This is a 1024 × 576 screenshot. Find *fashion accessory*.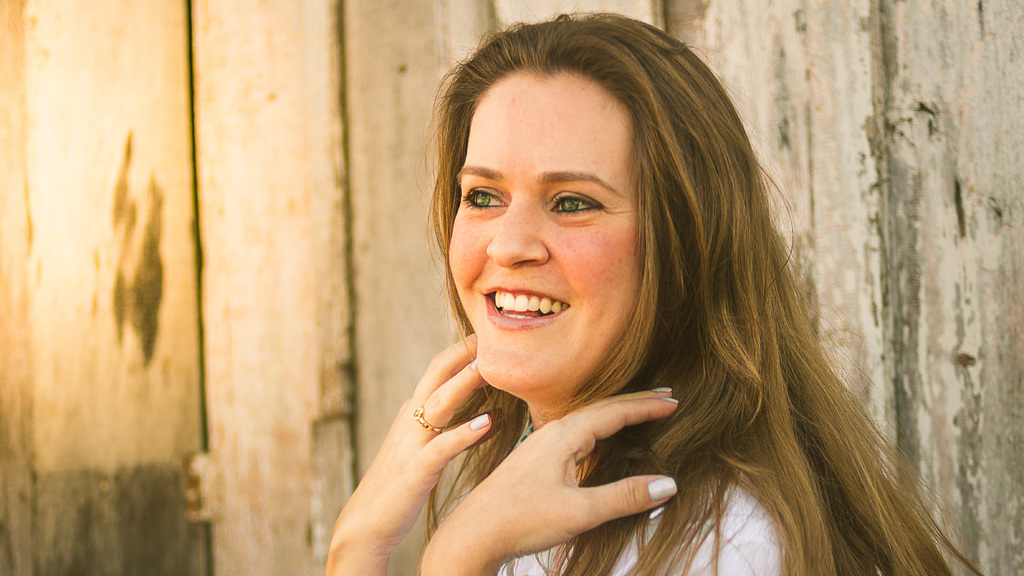
Bounding box: [x1=469, y1=358, x2=479, y2=366].
